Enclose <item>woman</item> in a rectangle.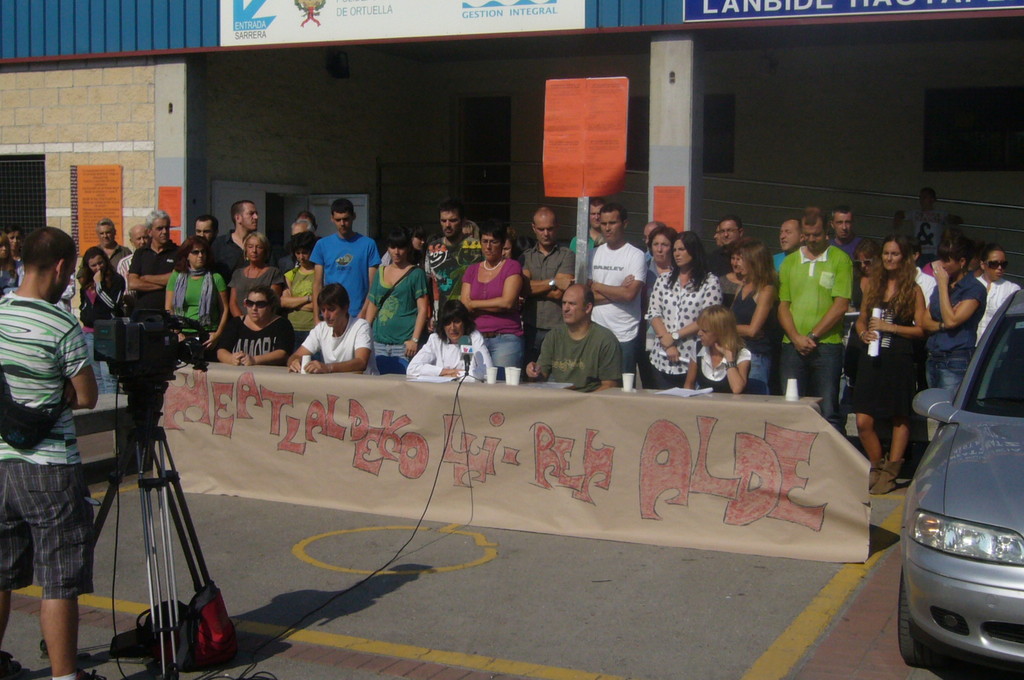
{"left": 632, "top": 227, "right": 677, "bottom": 384}.
